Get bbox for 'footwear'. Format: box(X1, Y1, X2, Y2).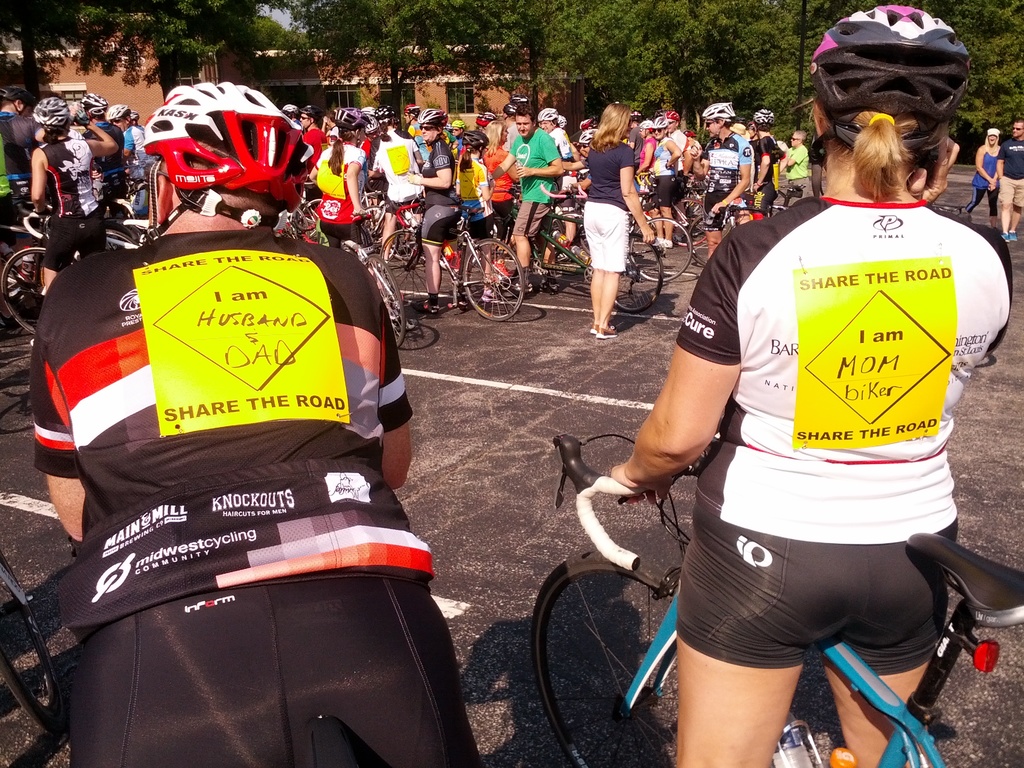
box(1005, 229, 1016, 241).
